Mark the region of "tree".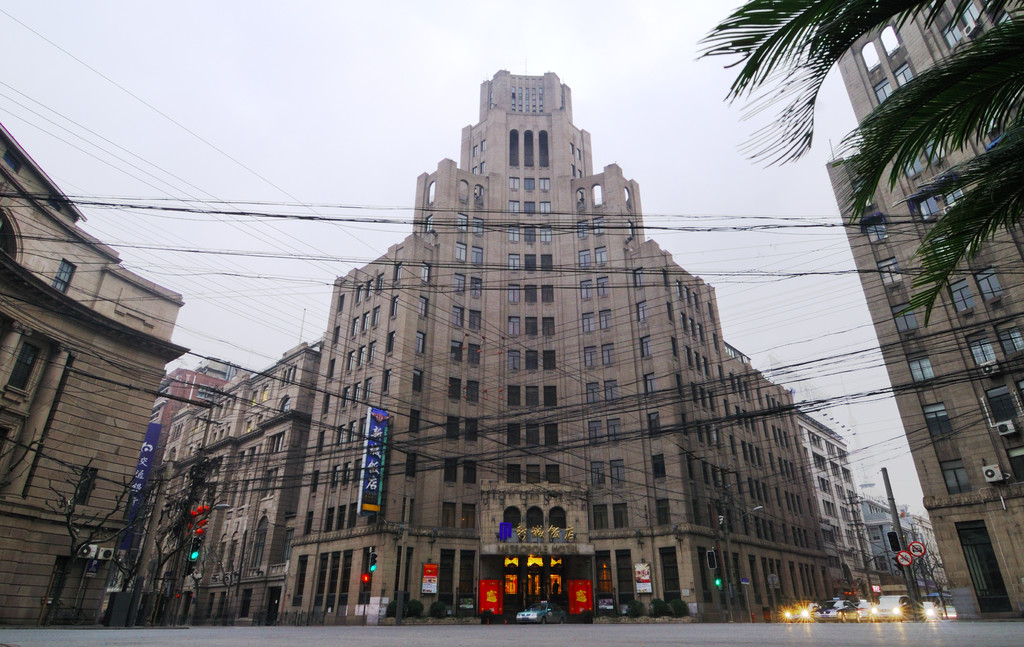
Region: (703, 0, 1023, 350).
